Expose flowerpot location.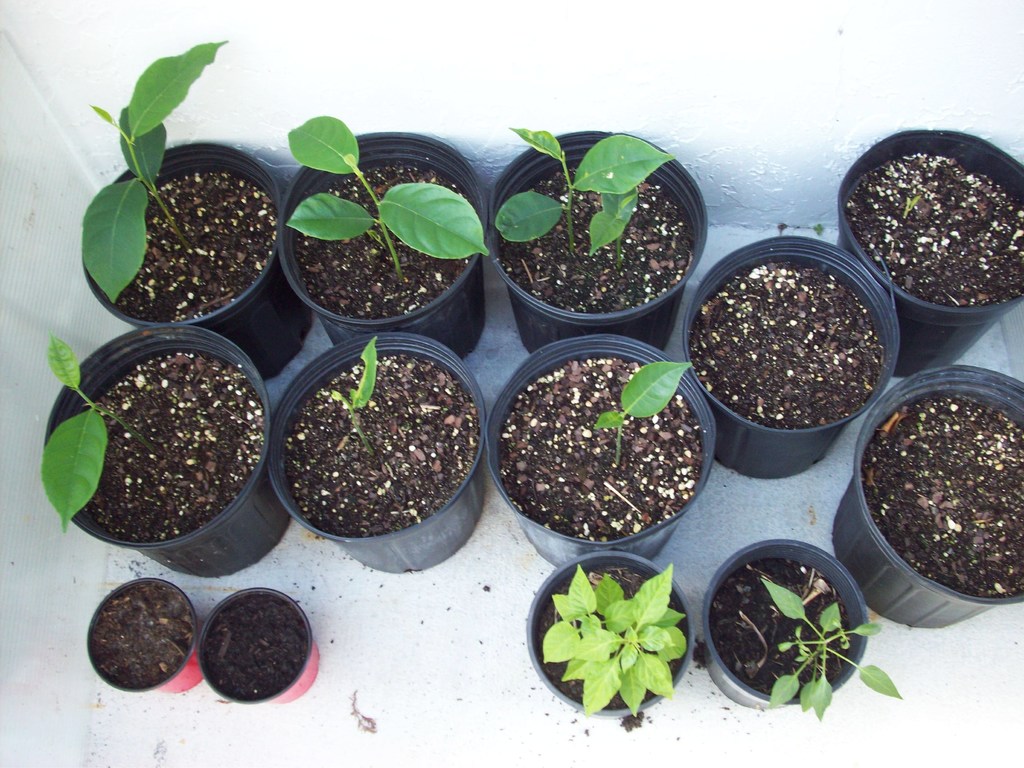
Exposed at pyautogui.locateOnScreen(702, 540, 870, 712).
